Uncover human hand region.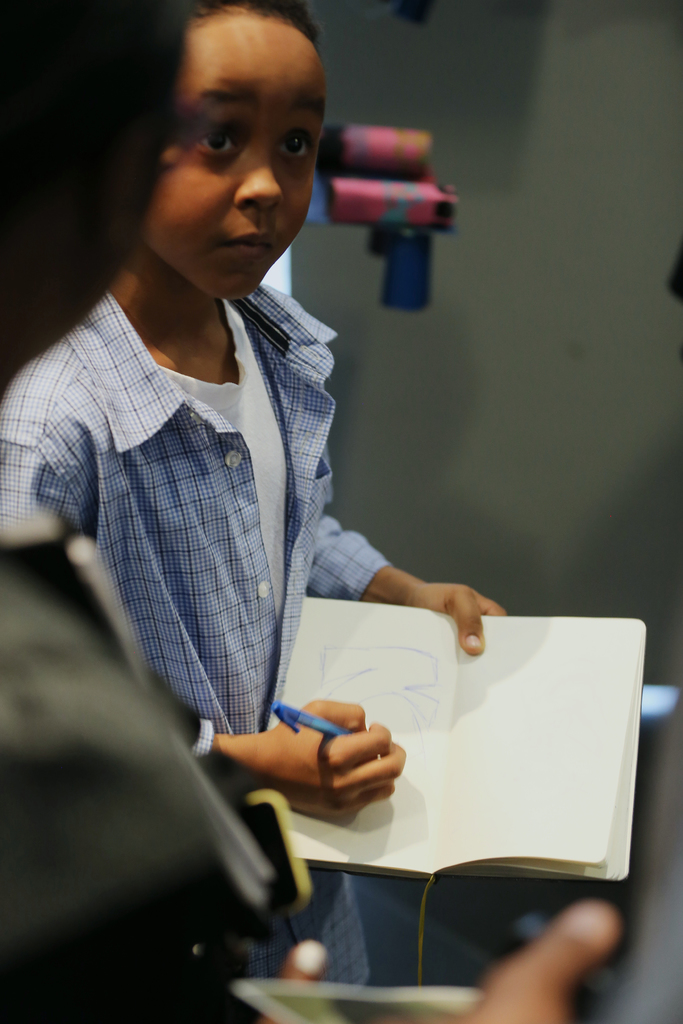
Uncovered: box=[374, 563, 520, 651].
